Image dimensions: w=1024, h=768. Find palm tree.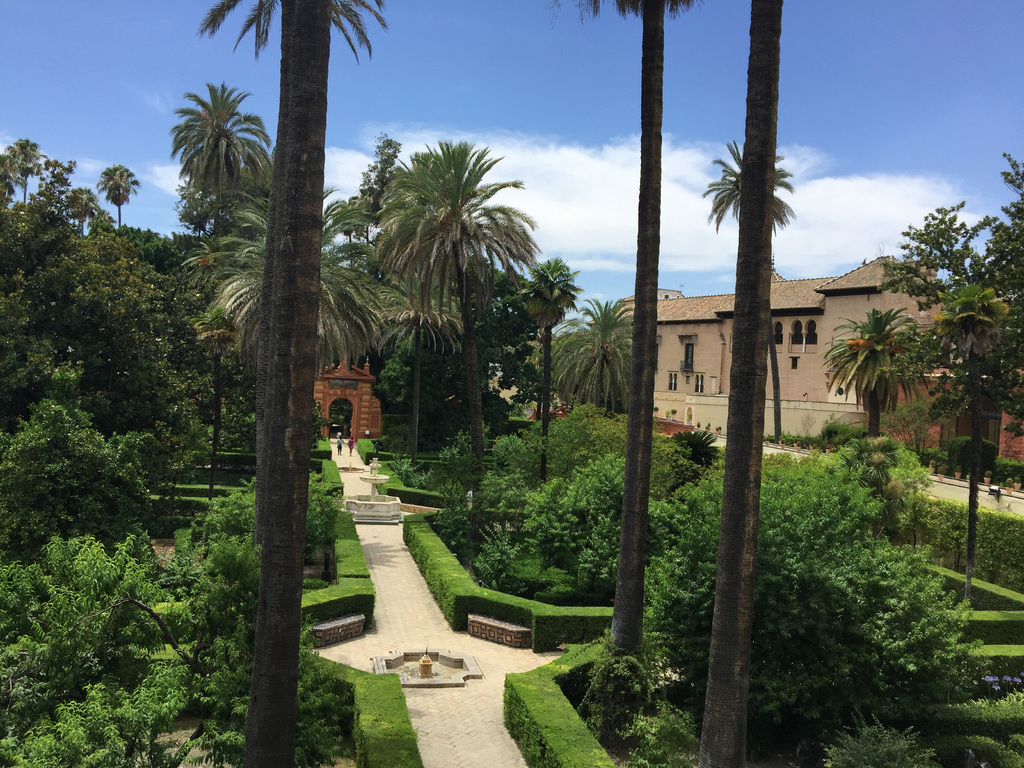
(360,239,451,473).
